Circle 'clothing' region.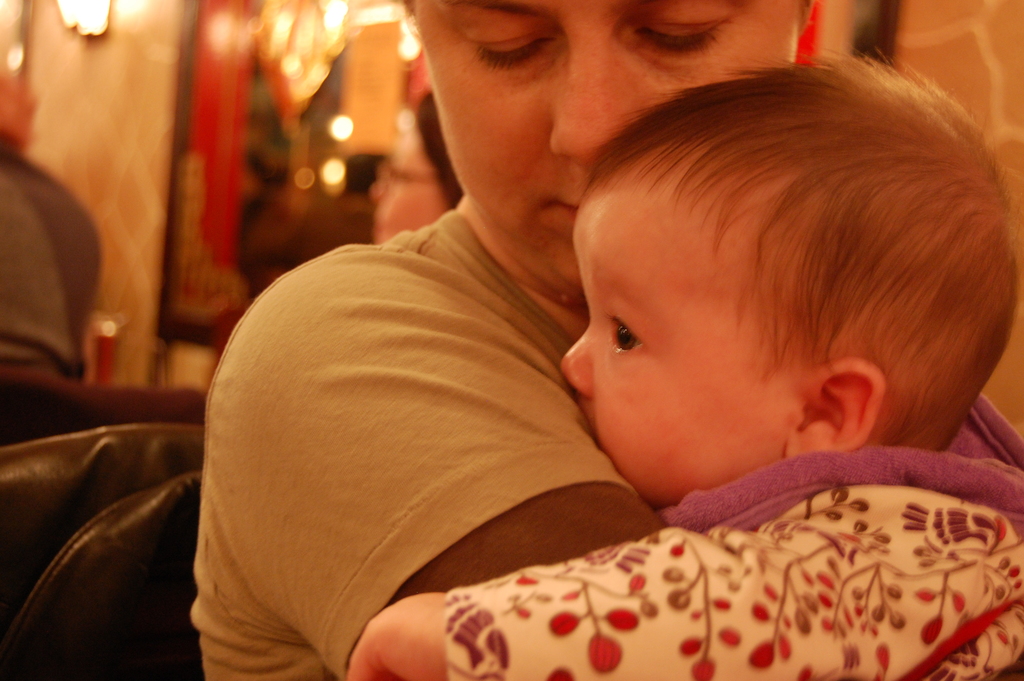
Region: pyautogui.locateOnScreen(189, 208, 672, 680).
